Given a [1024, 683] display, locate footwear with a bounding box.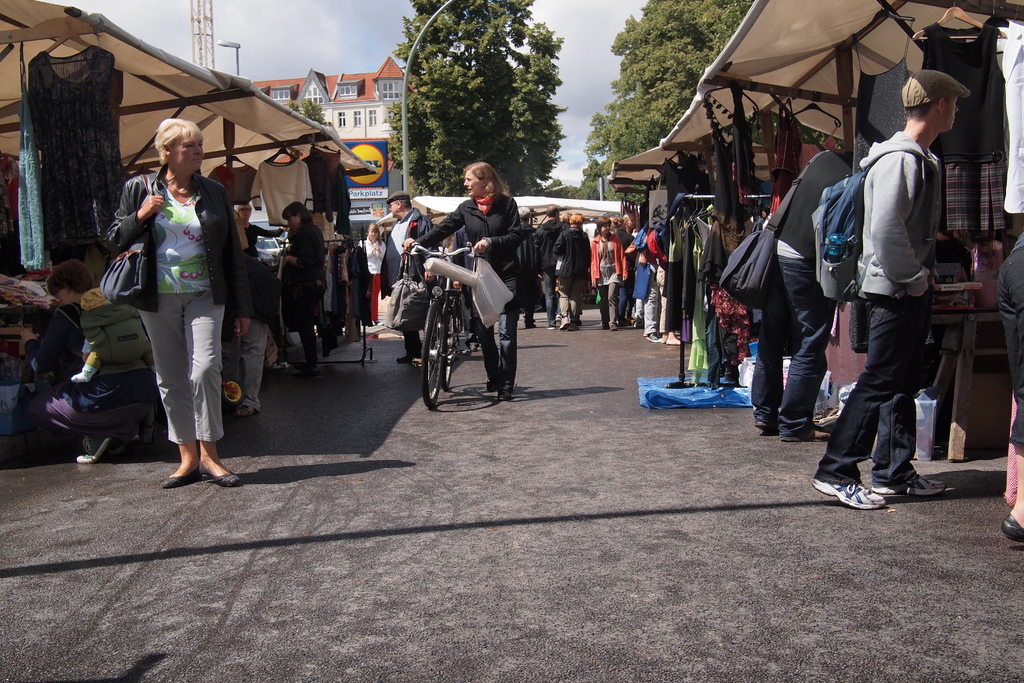
Located: 786,427,829,441.
